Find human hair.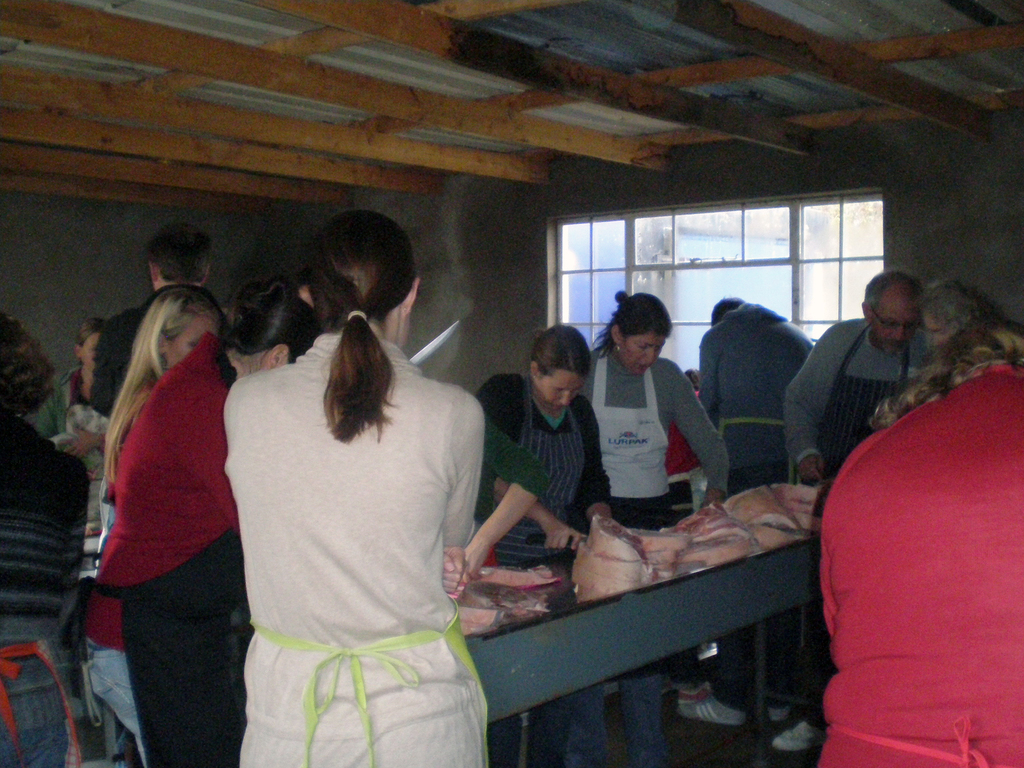
bbox(709, 292, 746, 327).
